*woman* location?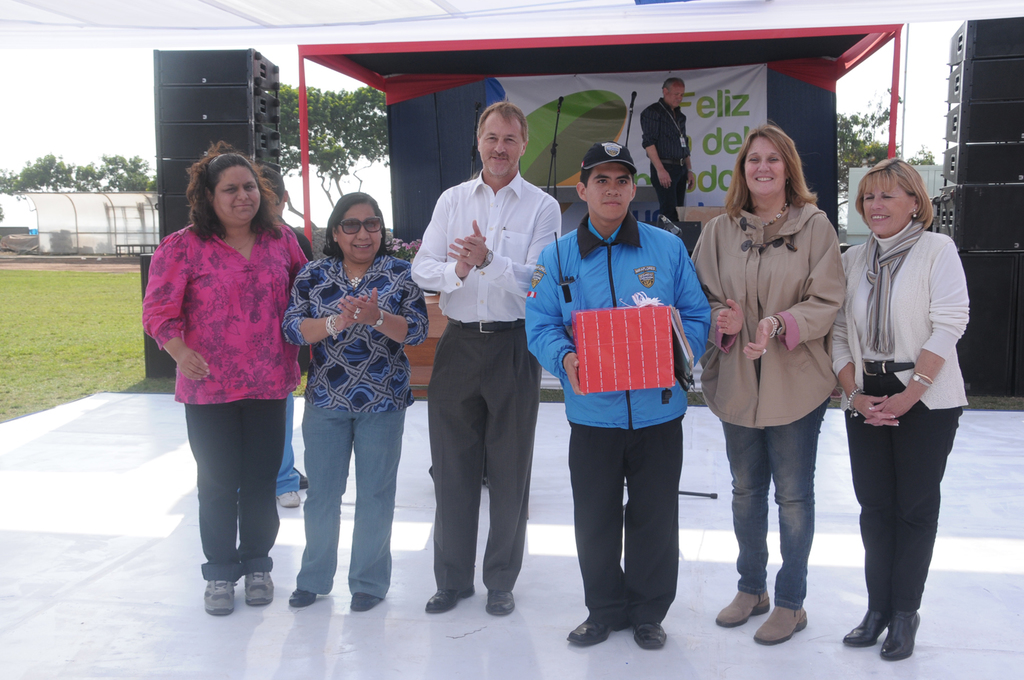
[left=704, top=121, right=862, bottom=625]
